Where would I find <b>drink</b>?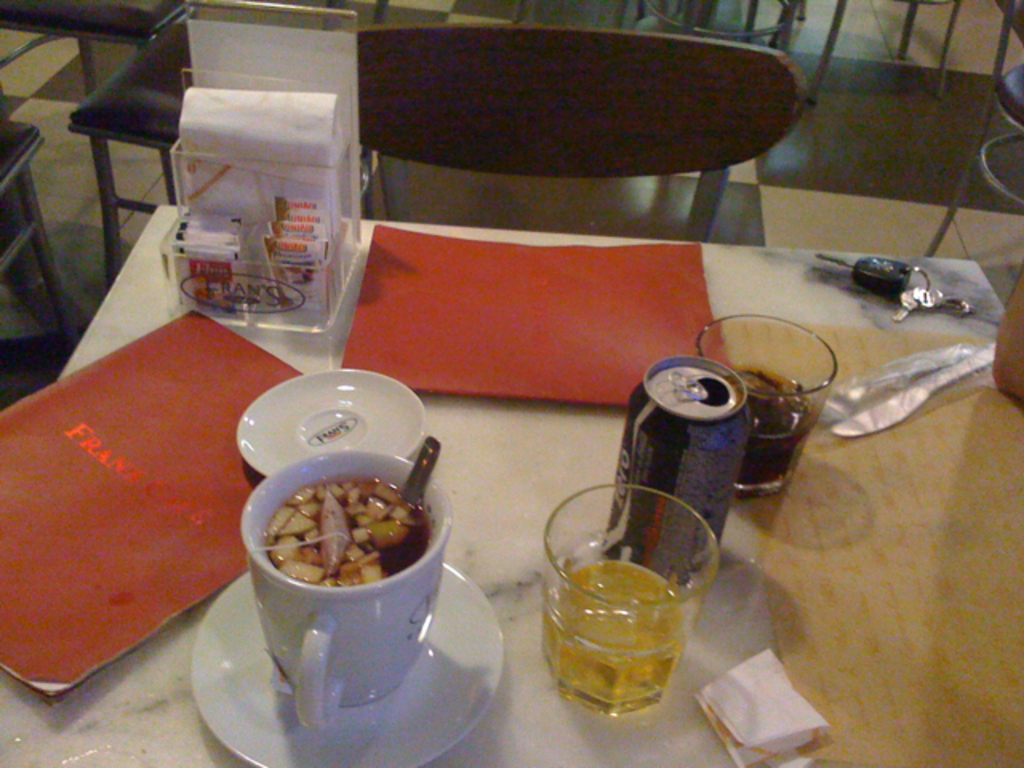
At 726, 373, 821, 478.
